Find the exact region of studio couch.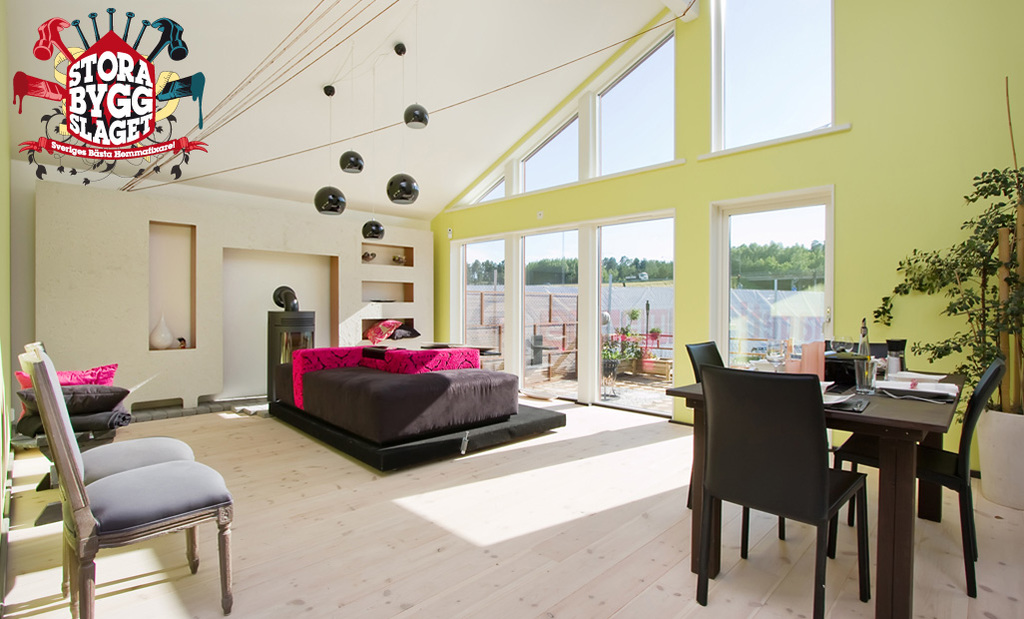
Exact region: <box>280,340,521,454</box>.
